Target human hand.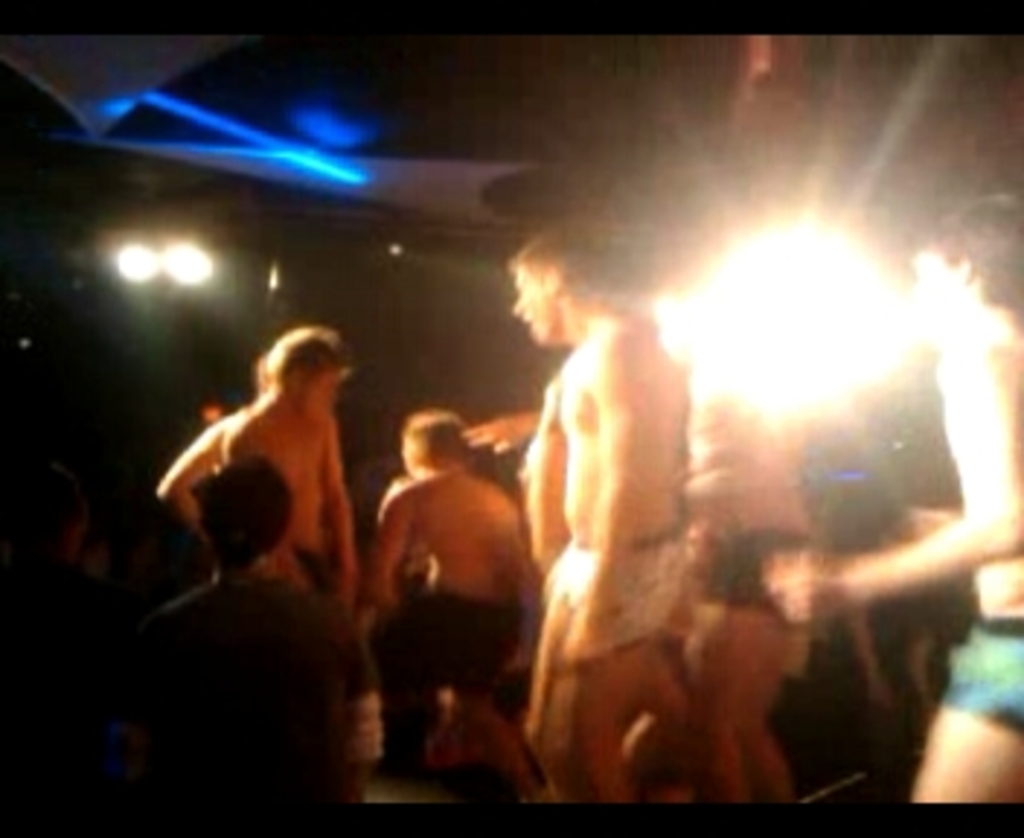
Target region: 768/559/835/626.
